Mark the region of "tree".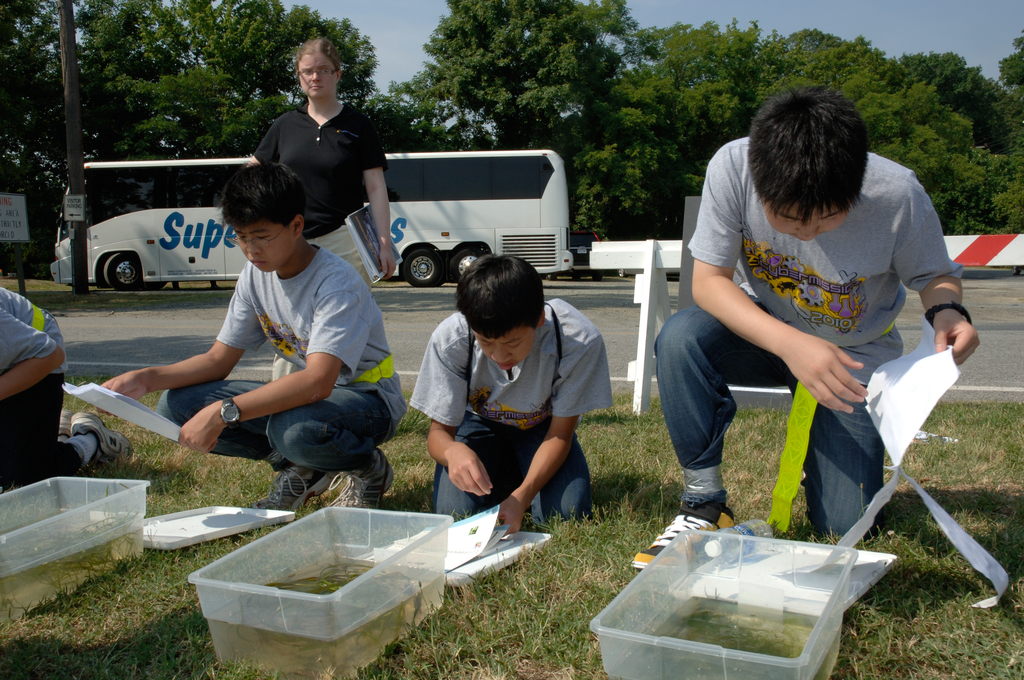
Region: [399,0,636,156].
